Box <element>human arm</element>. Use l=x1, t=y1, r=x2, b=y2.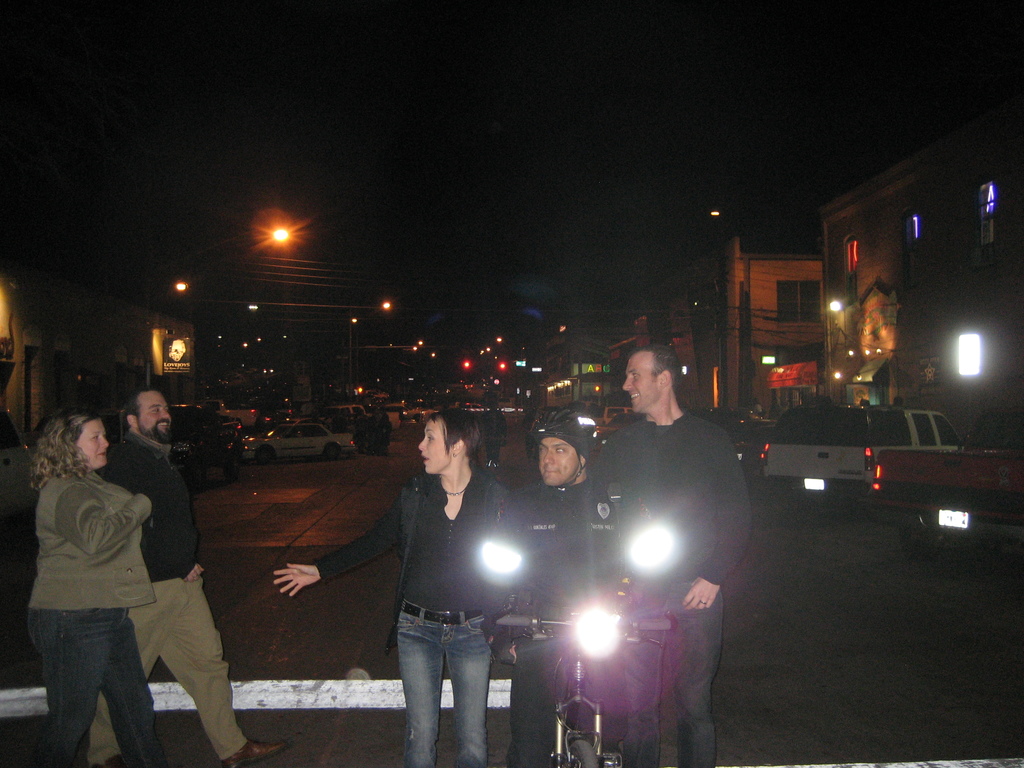
l=677, t=431, r=753, b=616.
